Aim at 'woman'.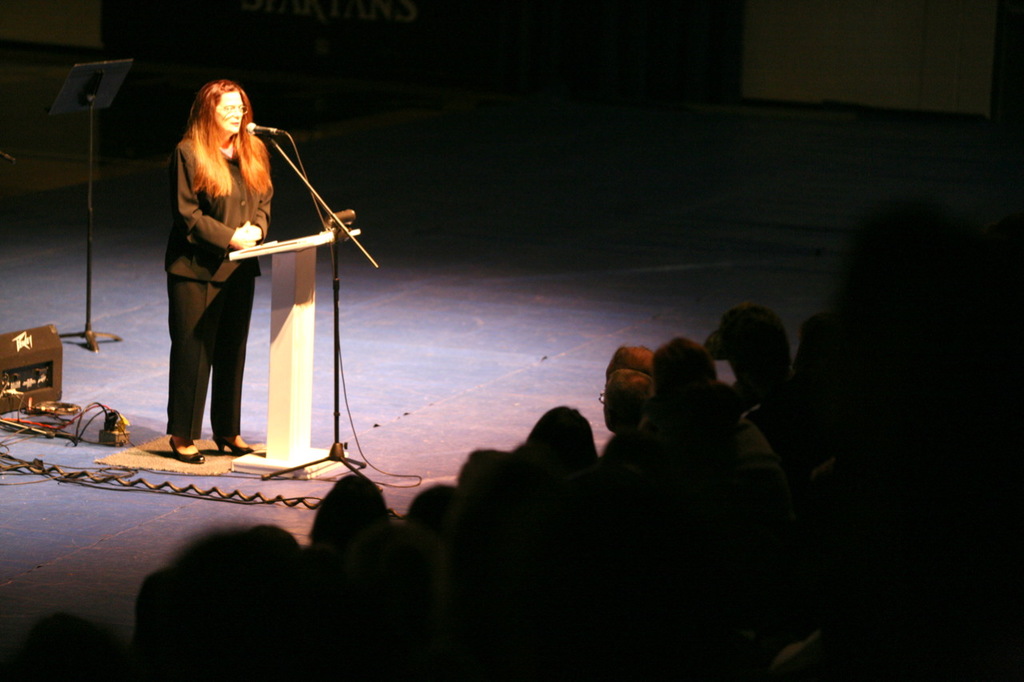
Aimed at <region>146, 73, 303, 464</region>.
